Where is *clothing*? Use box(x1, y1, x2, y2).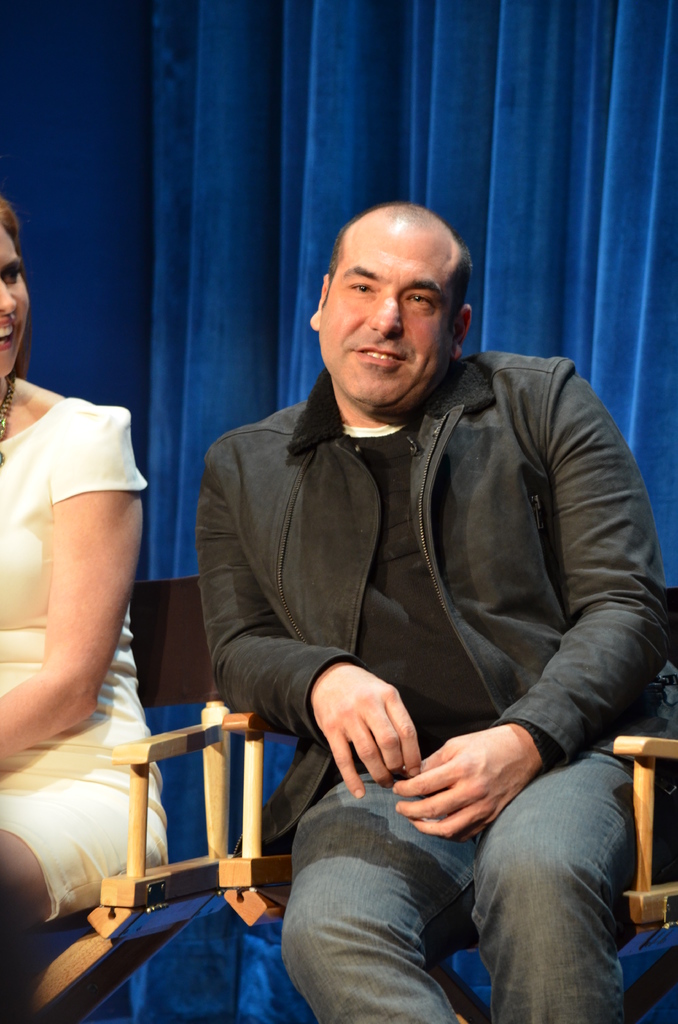
box(170, 253, 662, 988).
